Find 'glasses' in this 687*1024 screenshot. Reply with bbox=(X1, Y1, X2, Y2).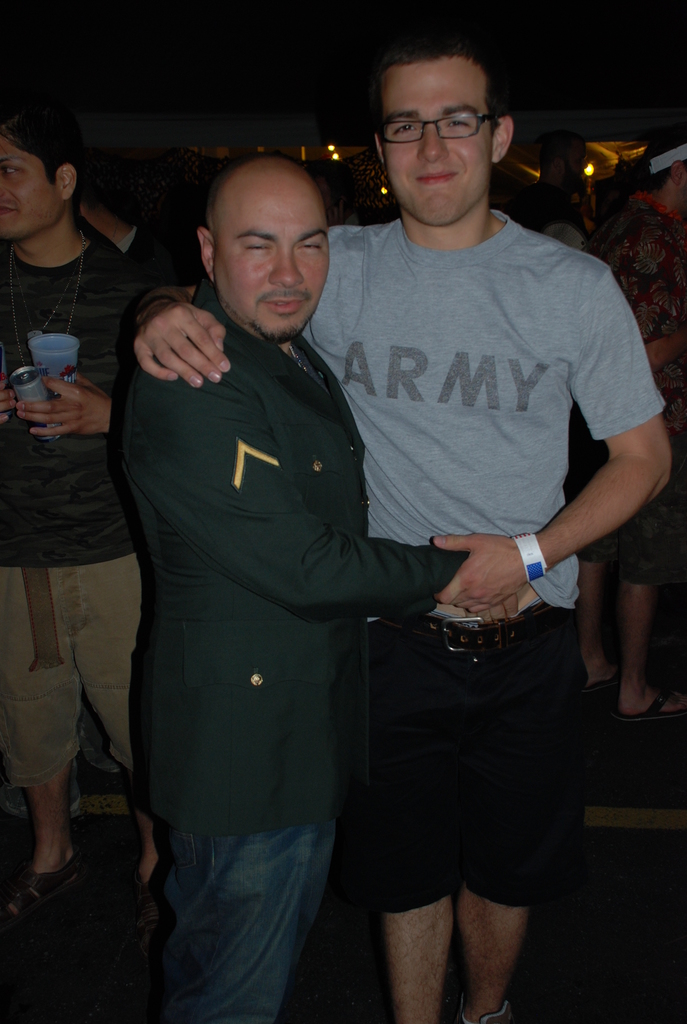
bbox=(375, 88, 512, 133).
